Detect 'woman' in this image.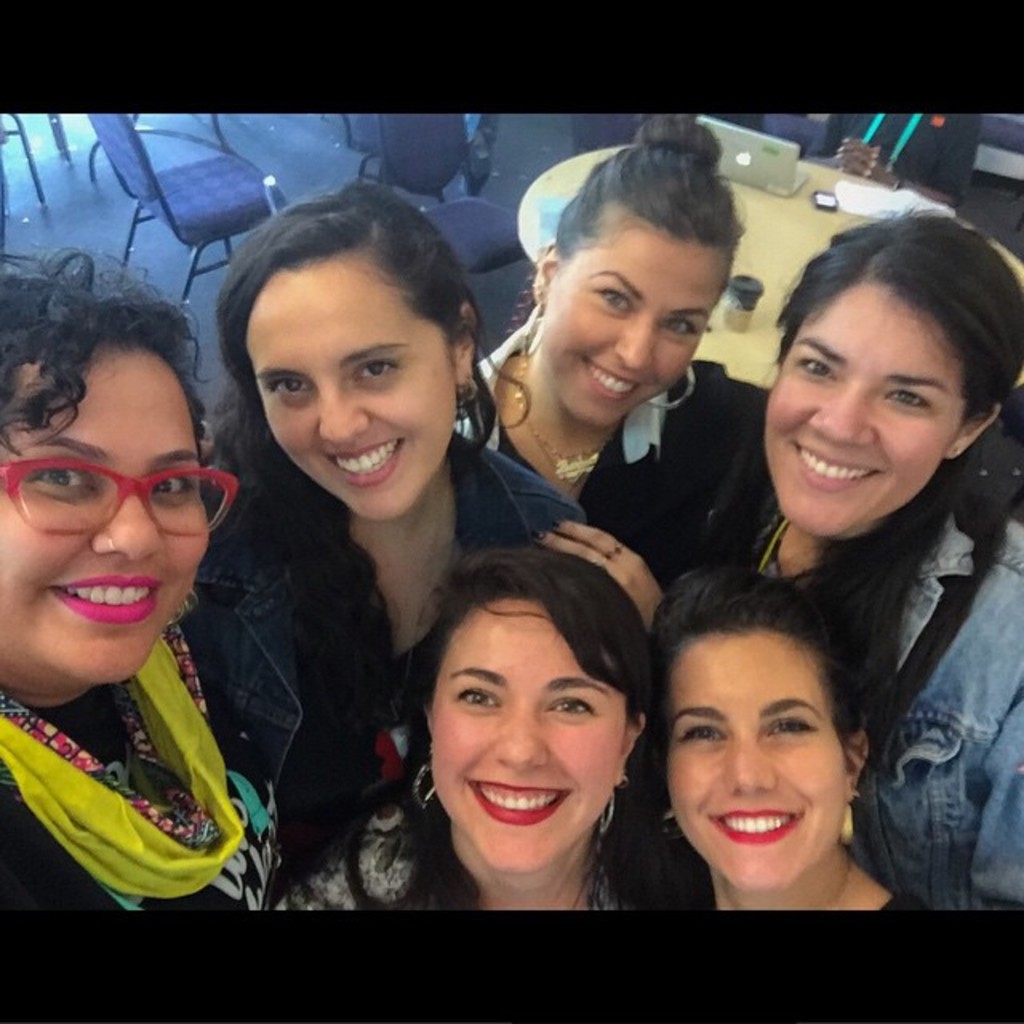
Detection: pyautogui.locateOnScreen(184, 178, 590, 910).
